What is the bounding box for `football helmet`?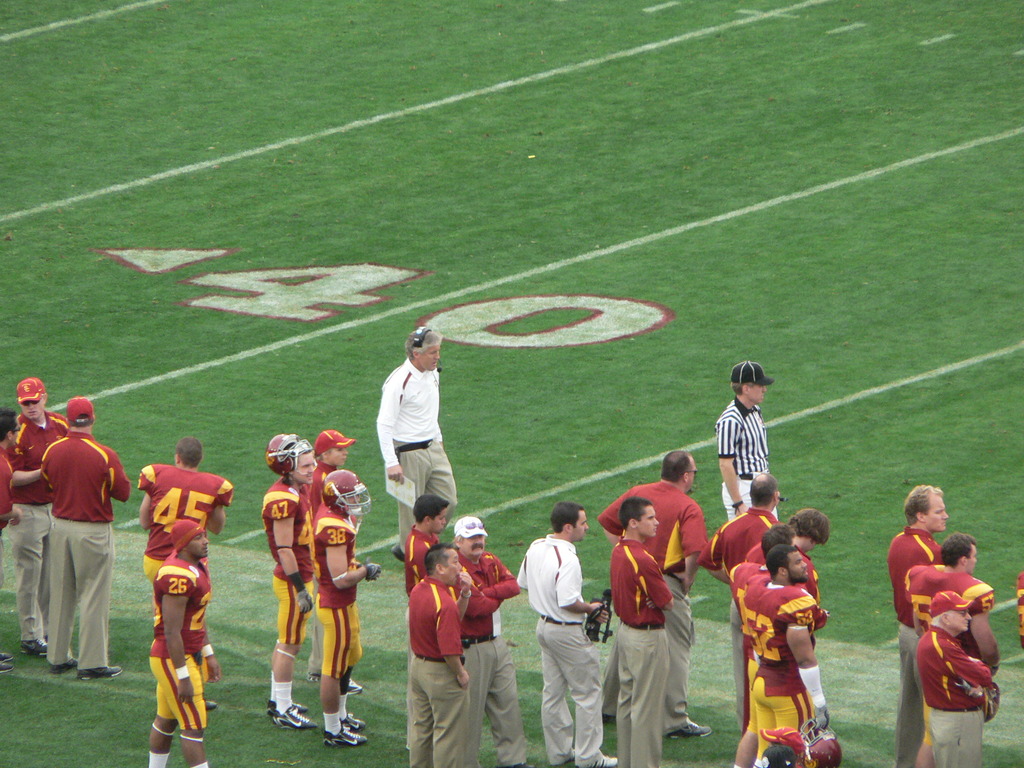
314 469 369 518.
